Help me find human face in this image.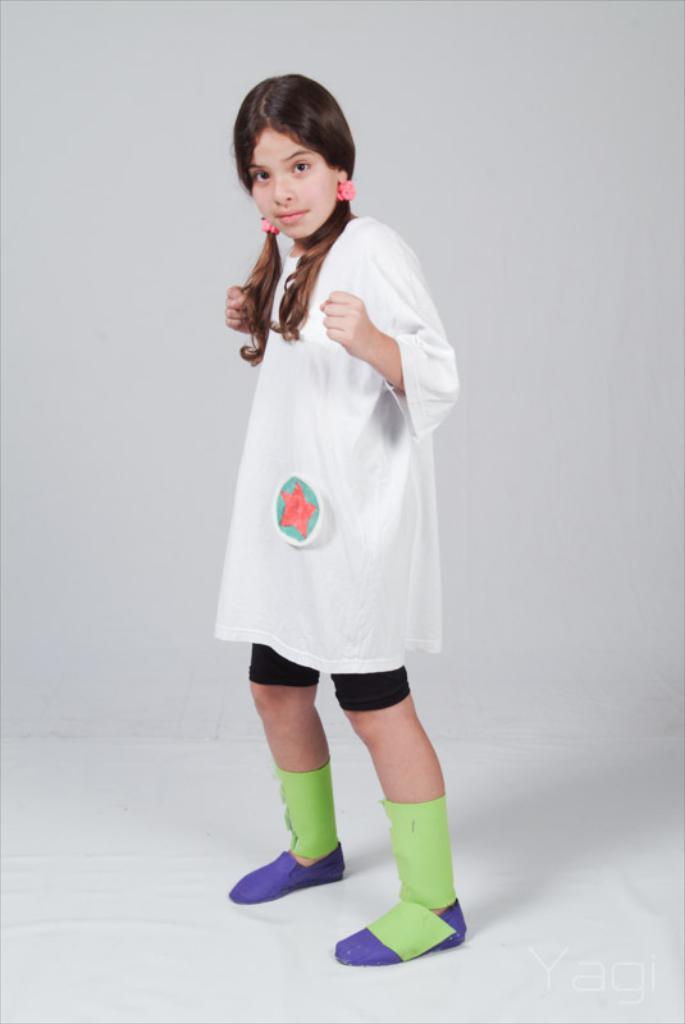
Found it: [245, 123, 346, 244].
